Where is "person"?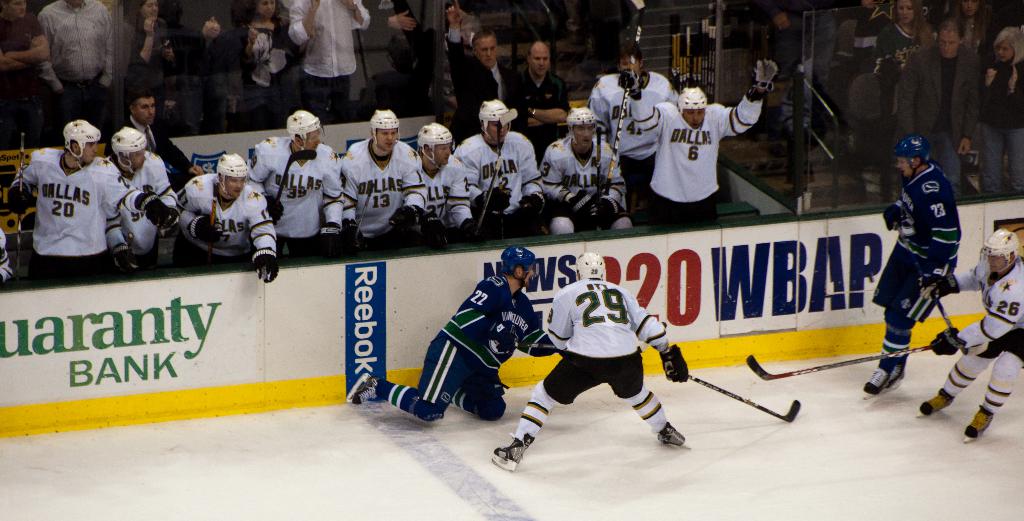
locate(447, 90, 542, 246).
